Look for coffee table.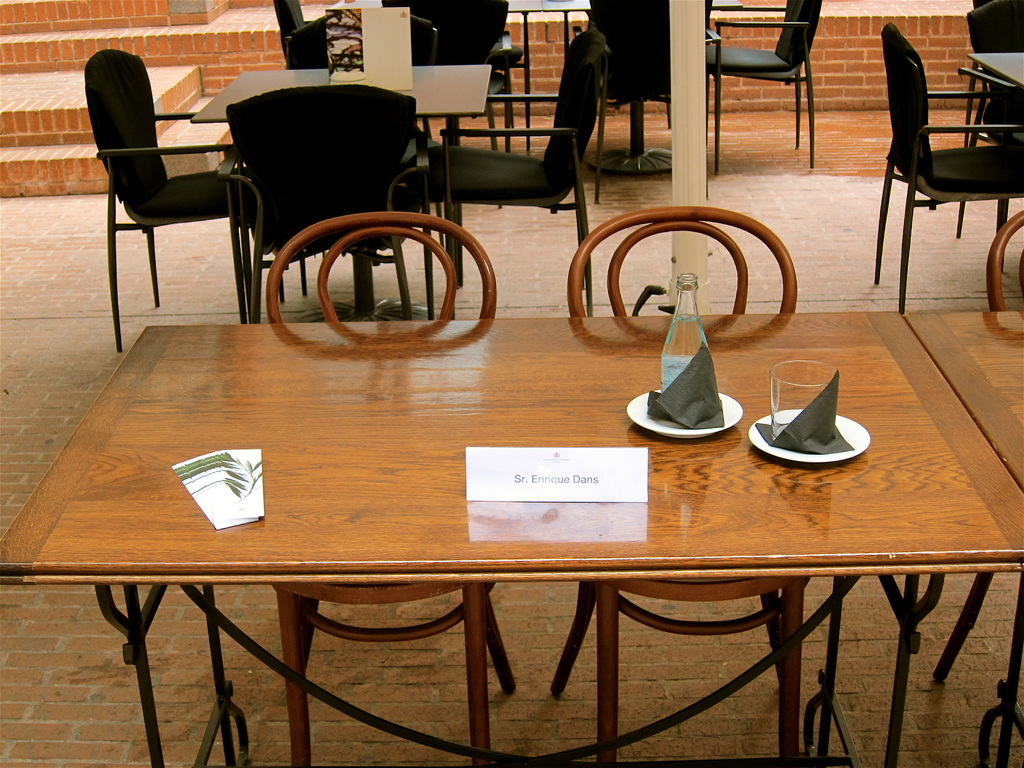
Found: 0, 301, 1023, 767.
